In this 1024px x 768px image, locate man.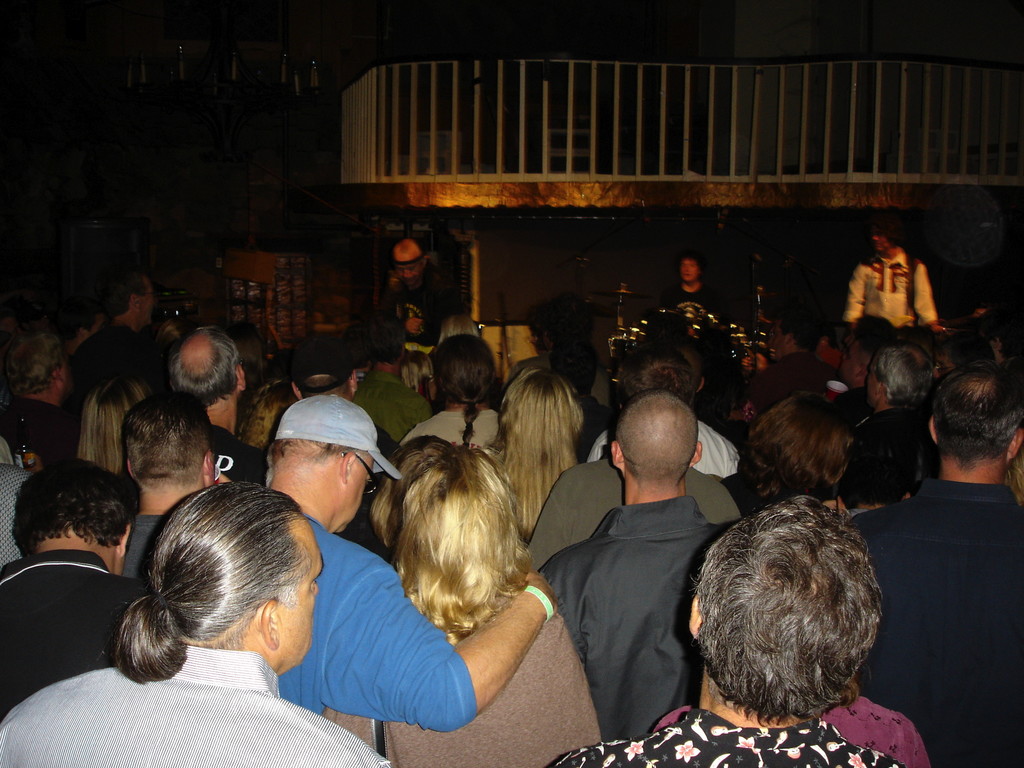
Bounding box: box(842, 227, 944, 333).
